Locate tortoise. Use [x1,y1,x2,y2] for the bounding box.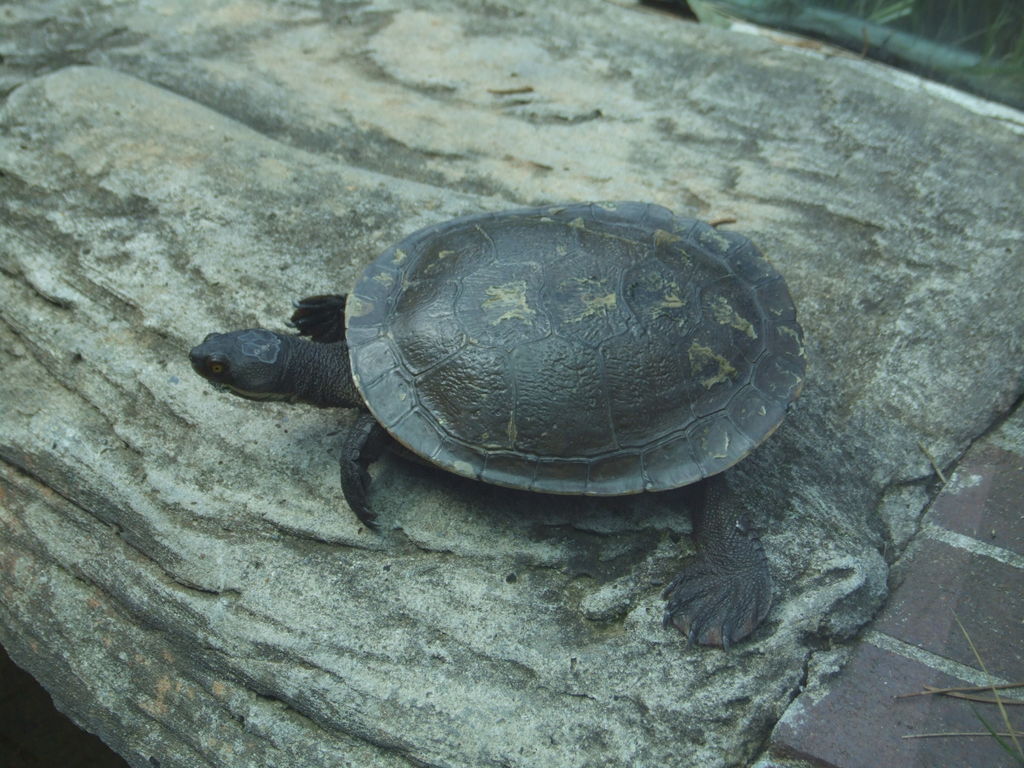
[188,197,824,652].
